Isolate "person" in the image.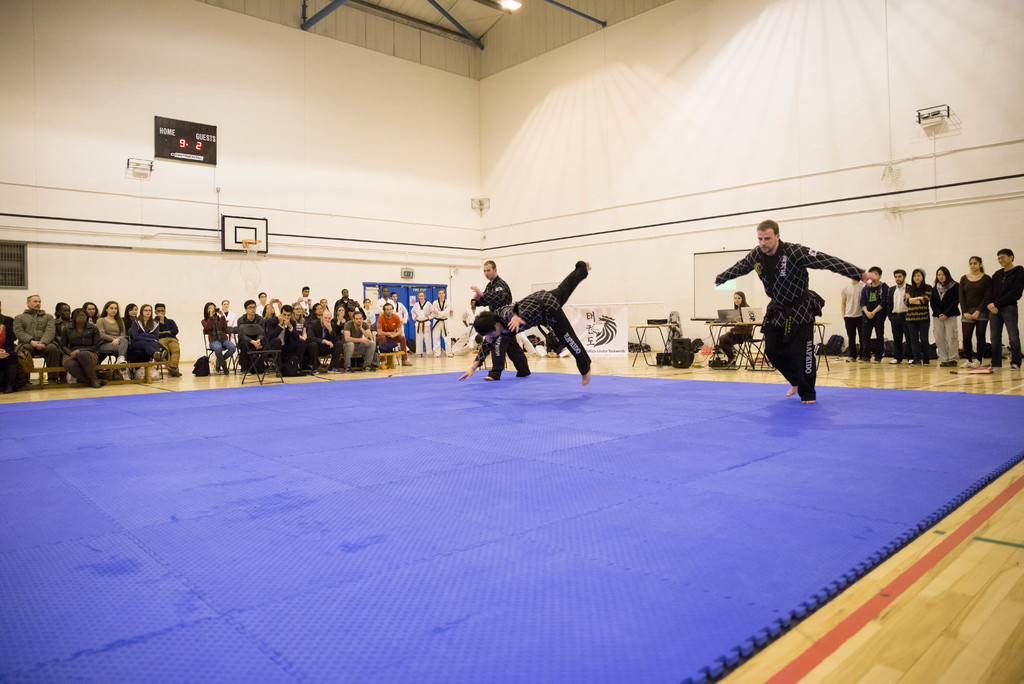
Isolated region: rect(371, 297, 411, 366).
